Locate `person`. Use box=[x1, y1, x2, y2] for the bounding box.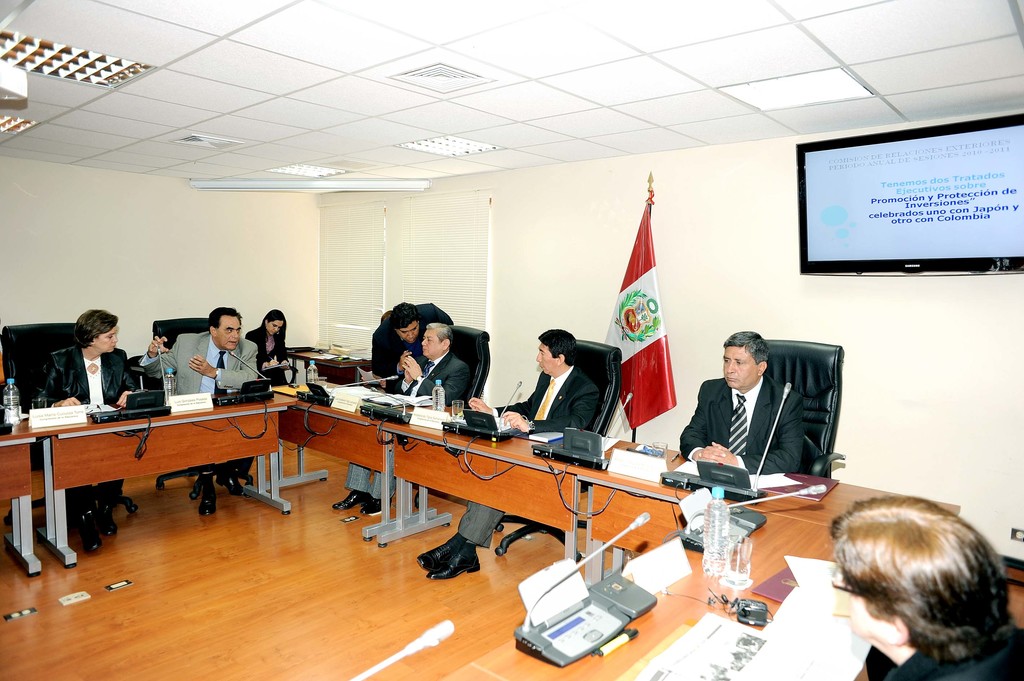
box=[142, 309, 259, 506].
